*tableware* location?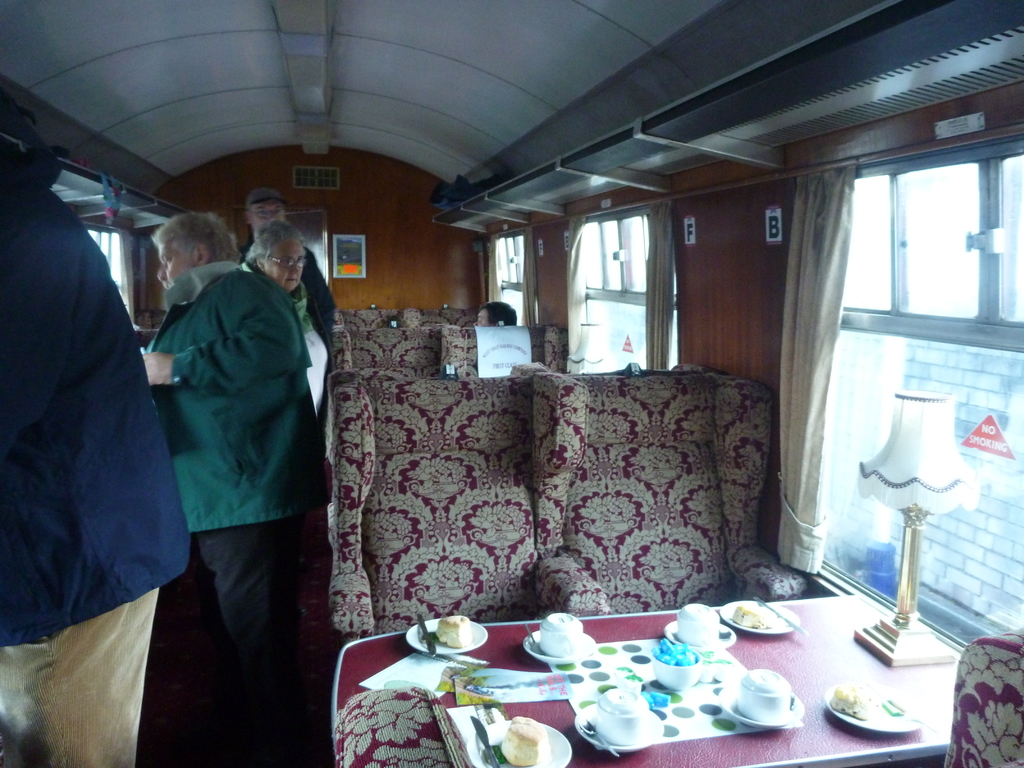
x1=469 y1=713 x2=504 y2=767
